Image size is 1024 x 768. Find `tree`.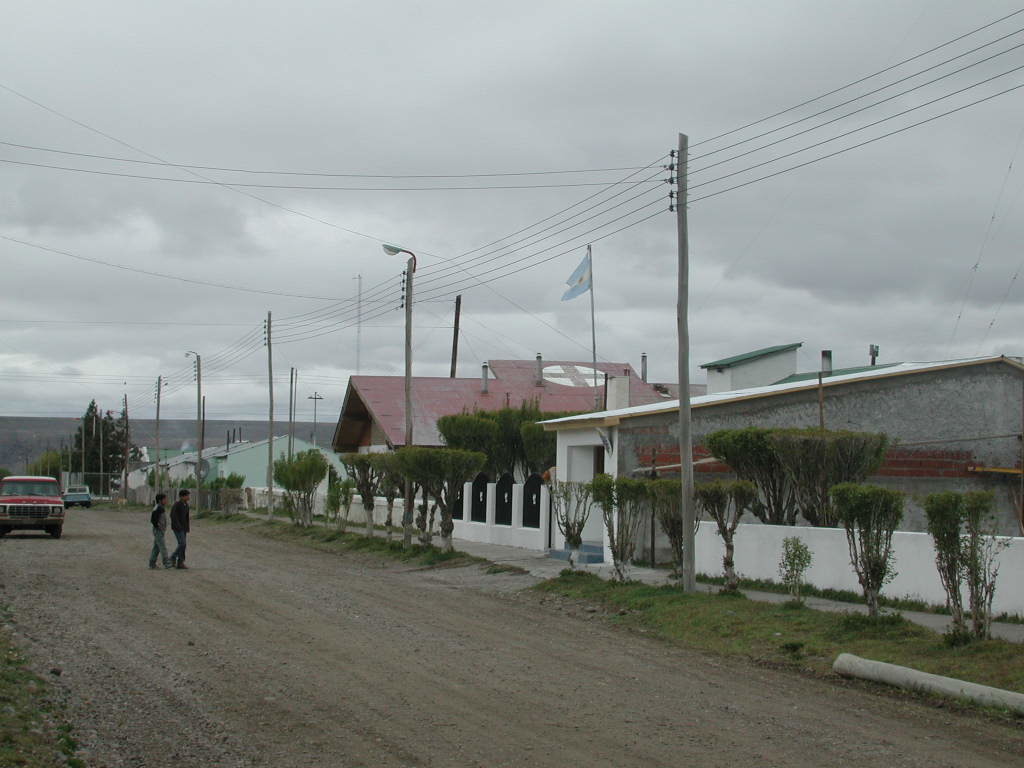
{"x1": 338, "y1": 447, "x2": 384, "y2": 529}.
